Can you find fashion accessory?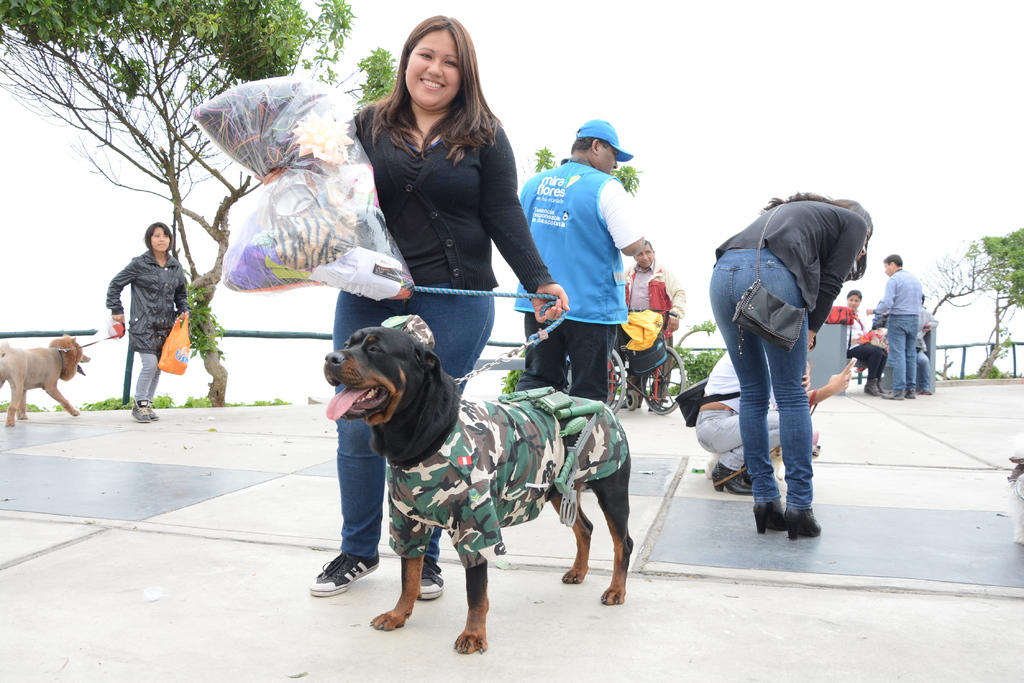
Yes, bounding box: [left=753, top=498, right=788, bottom=535].
